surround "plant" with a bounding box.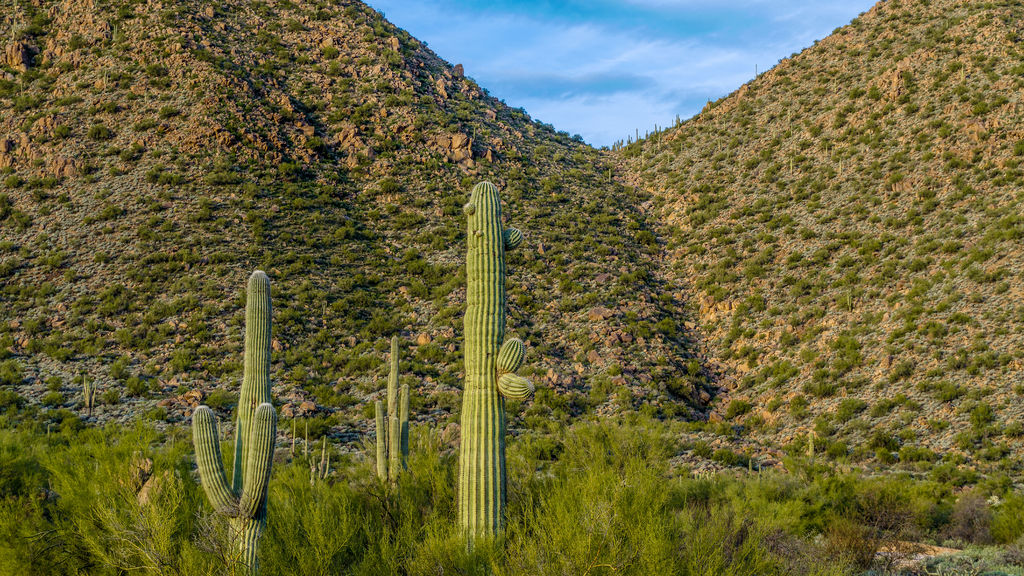
box(935, 167, 971, 198).
